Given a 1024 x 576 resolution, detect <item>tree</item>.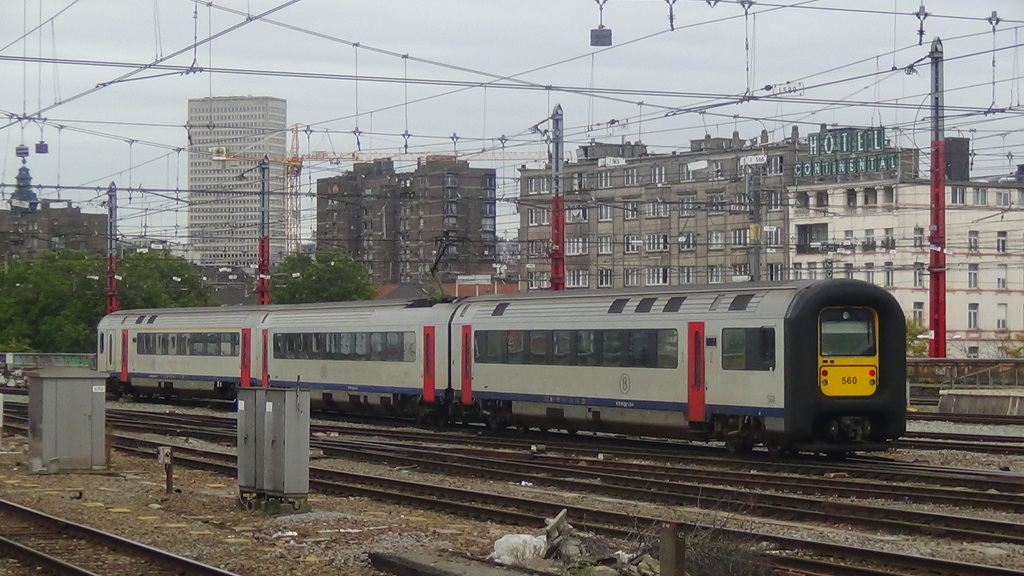
x1=269, y1=252, x2=378, y2=305.
